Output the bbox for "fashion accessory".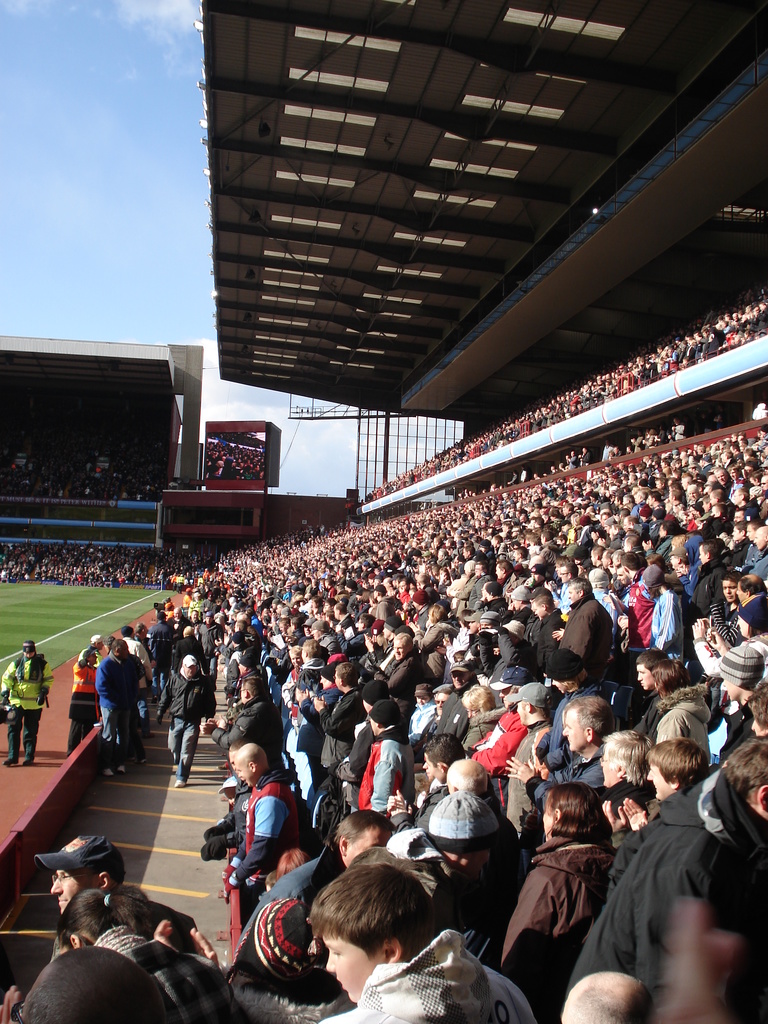
<box>449,659,474,671</box>.
